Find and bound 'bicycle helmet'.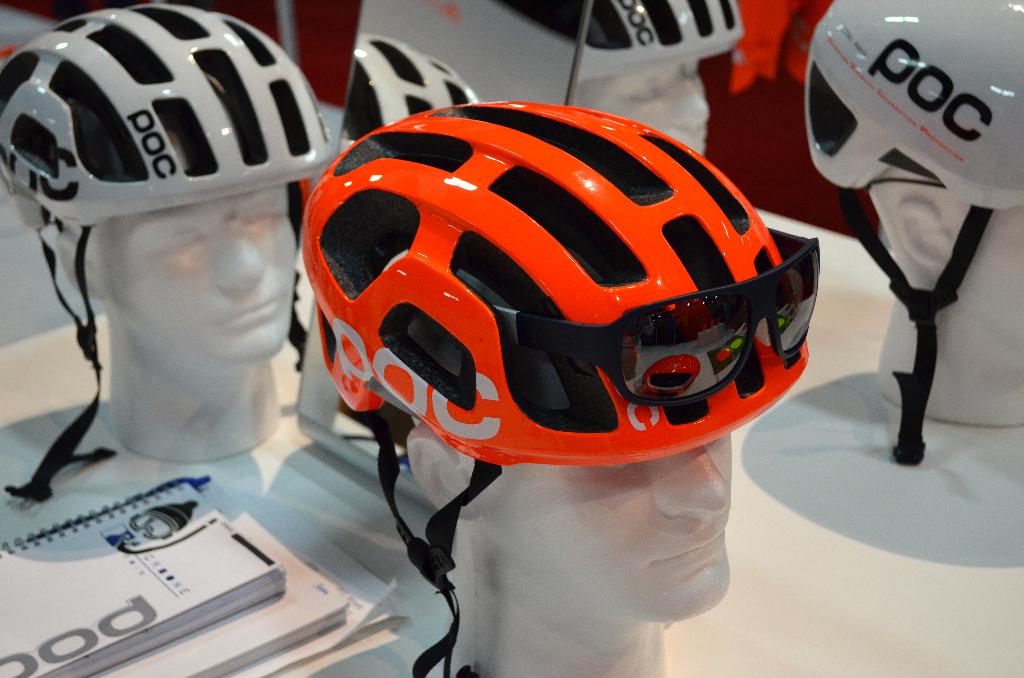
Bound: locate(0, 0, 332, 504).
